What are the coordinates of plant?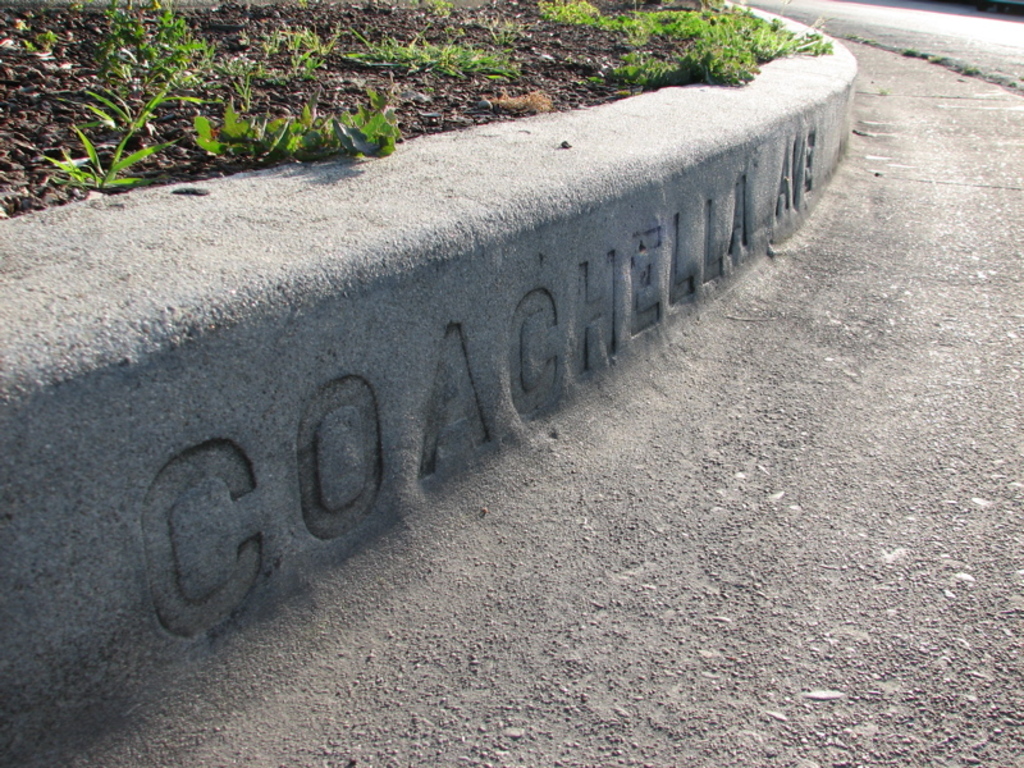
<region>17, 26, 60, 55</region>.
